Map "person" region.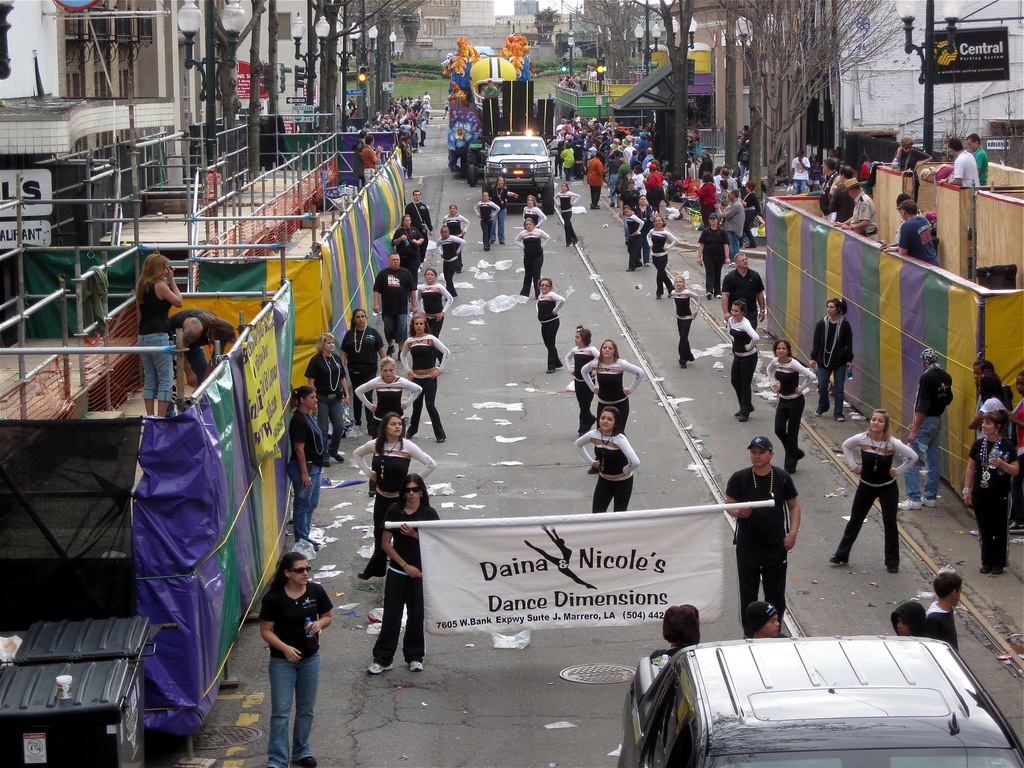
Mapped to x1=886 y1=196 x2=938 y2=268.
